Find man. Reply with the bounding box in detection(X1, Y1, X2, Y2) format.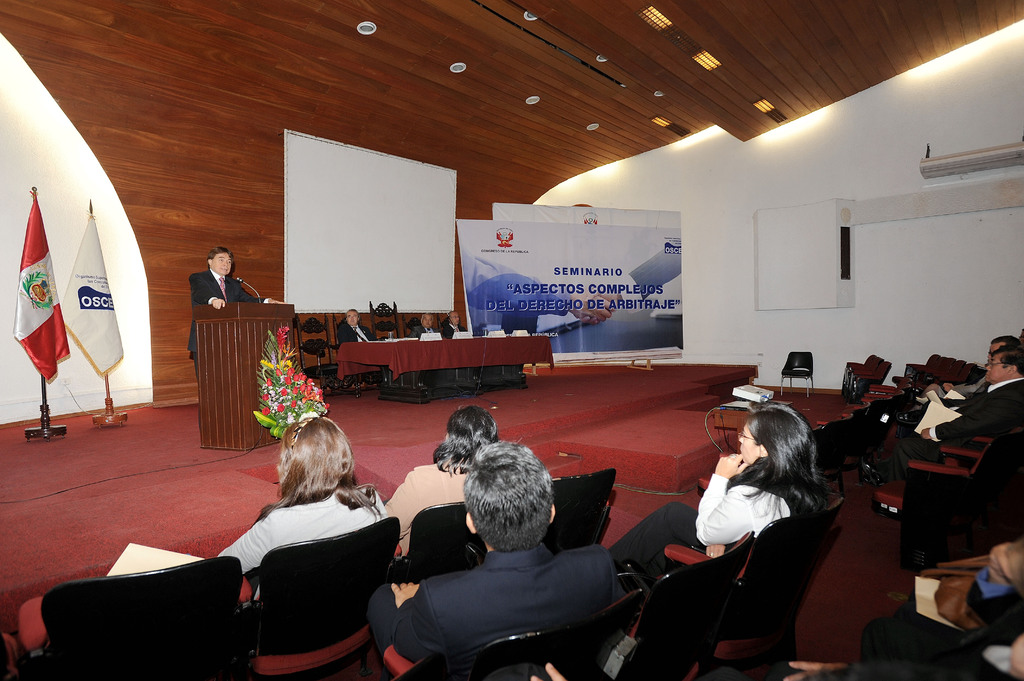
detection(897, 345, 1023, 487).
